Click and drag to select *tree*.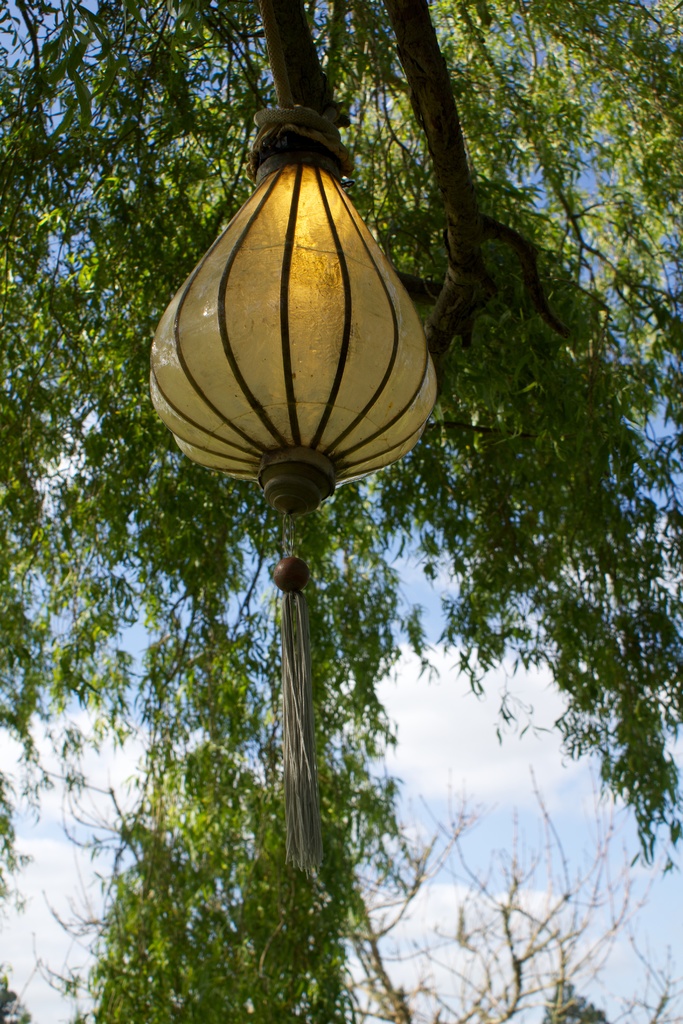
Selection: bbox=[0, 0, 682, 861].
